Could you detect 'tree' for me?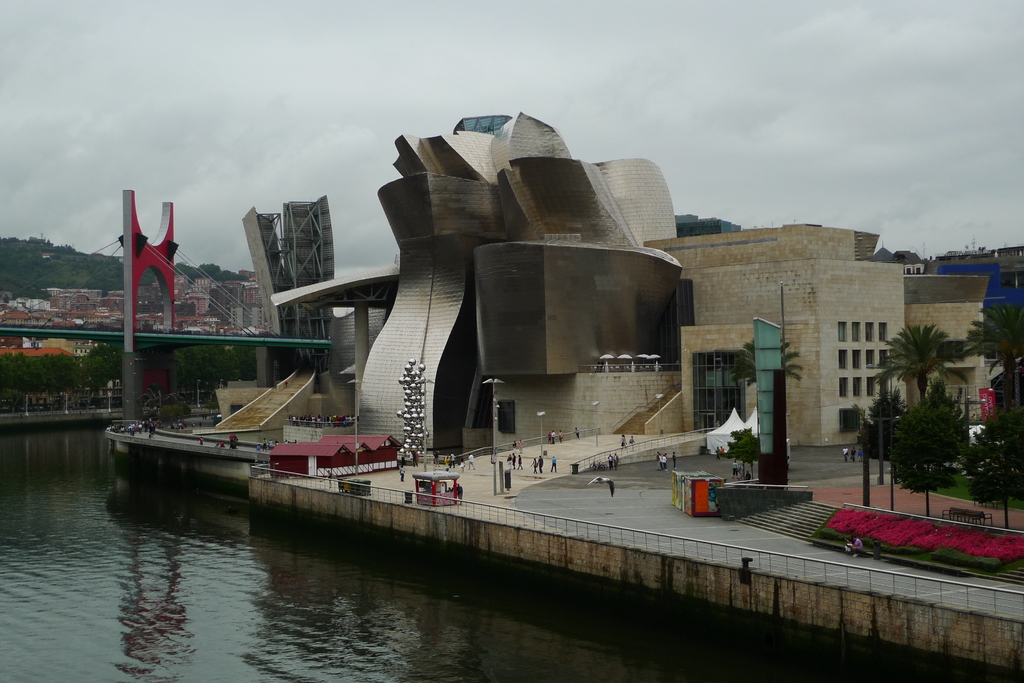
Detection result: (872, 323, 964, 415).
